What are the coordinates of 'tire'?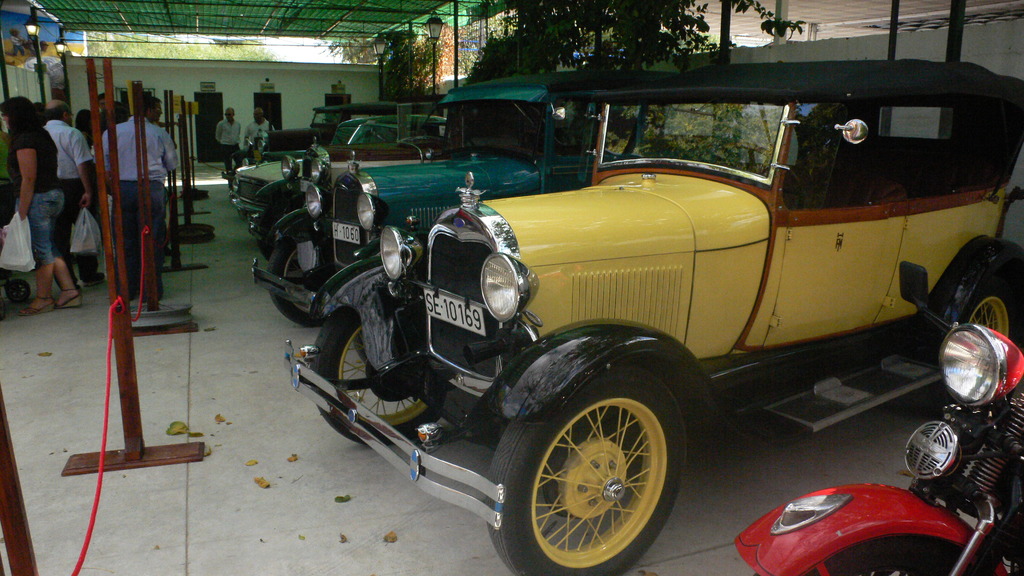
(x1=755, y1=537, x2=990, y2=575).
